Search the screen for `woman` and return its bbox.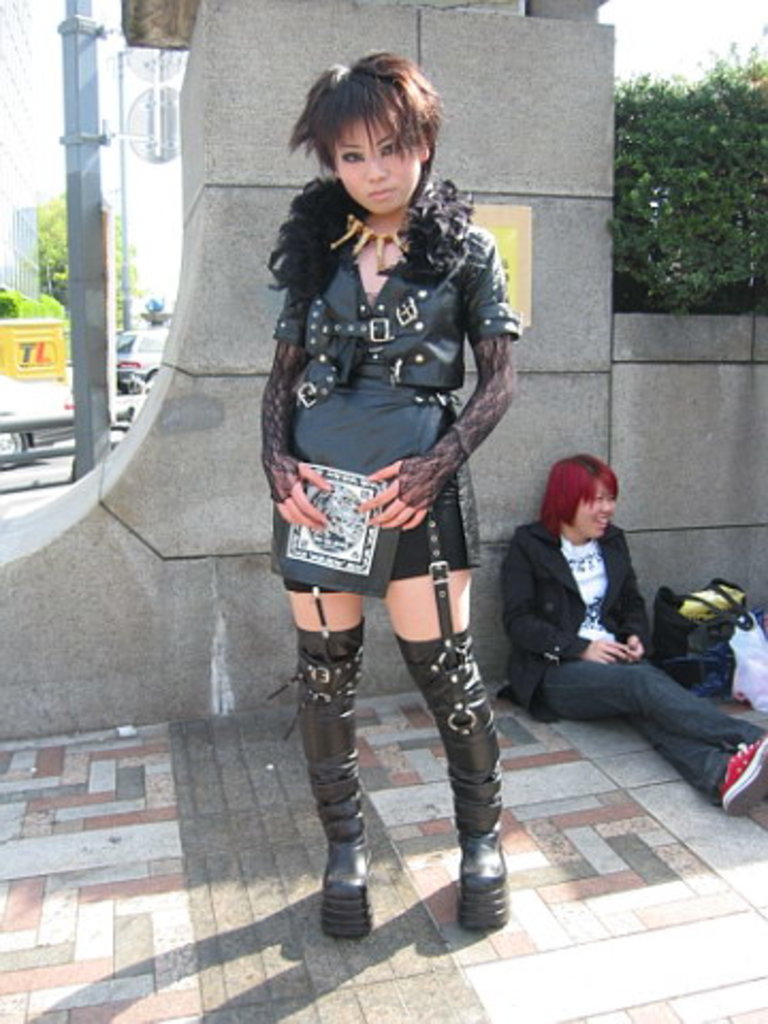
Found: pyautogui.locateOnScreen(506, 452, 766, 804).
